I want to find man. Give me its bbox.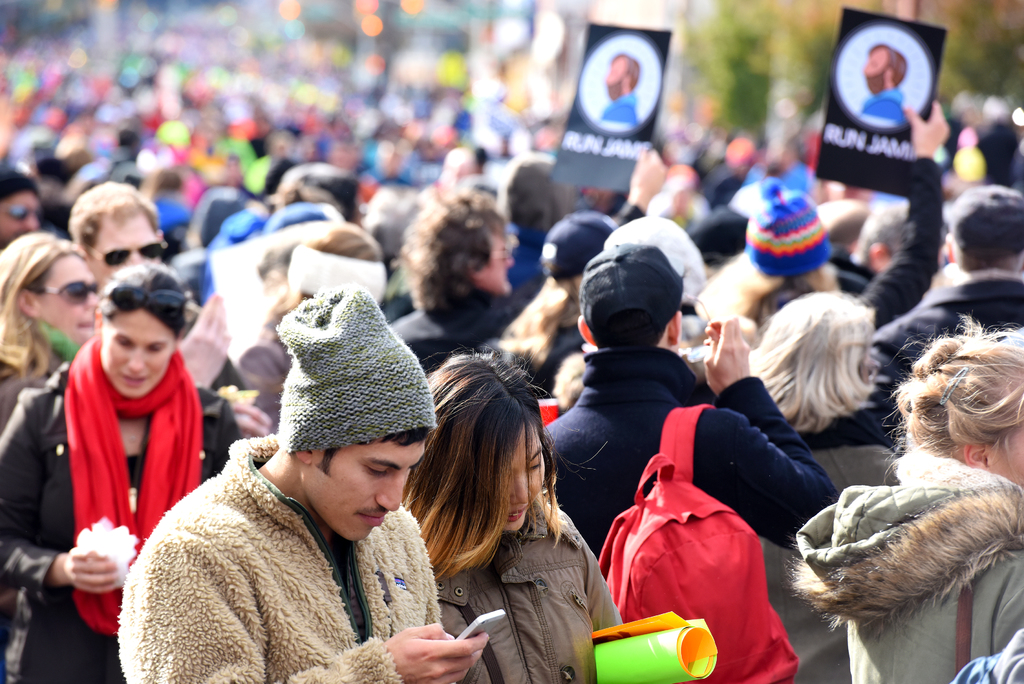
pyautogui.locateOnScreen(607, 52, 643, 131).
